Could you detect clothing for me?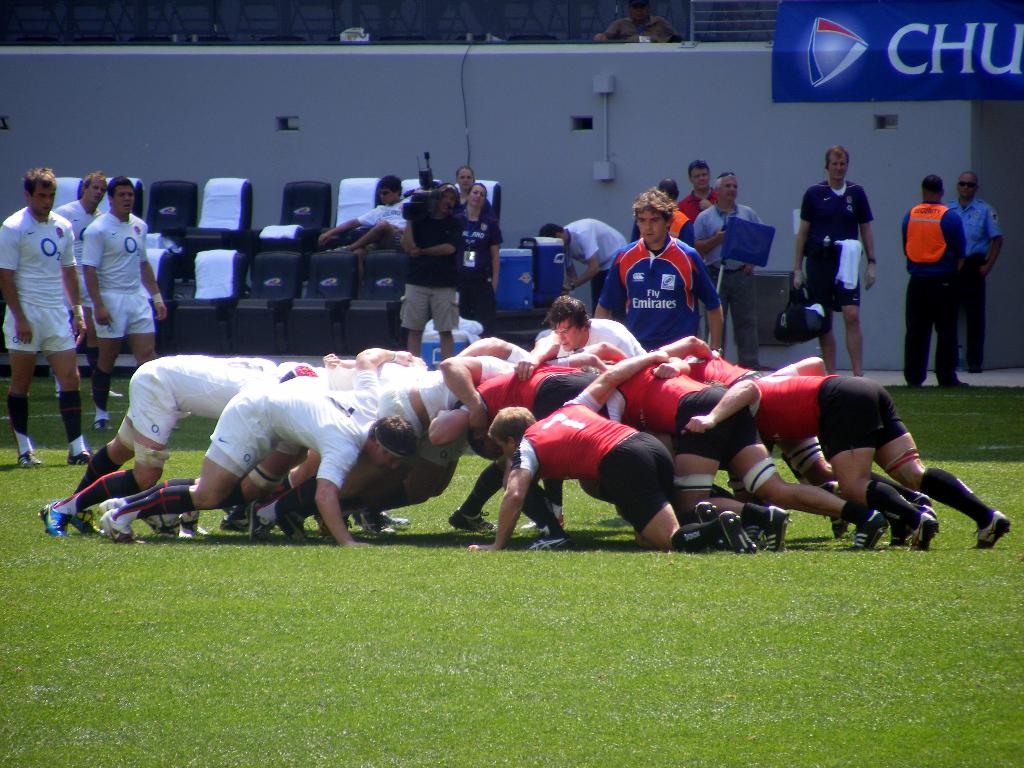
Detection result: [left=82, top=210, right=153, bottom=338].
